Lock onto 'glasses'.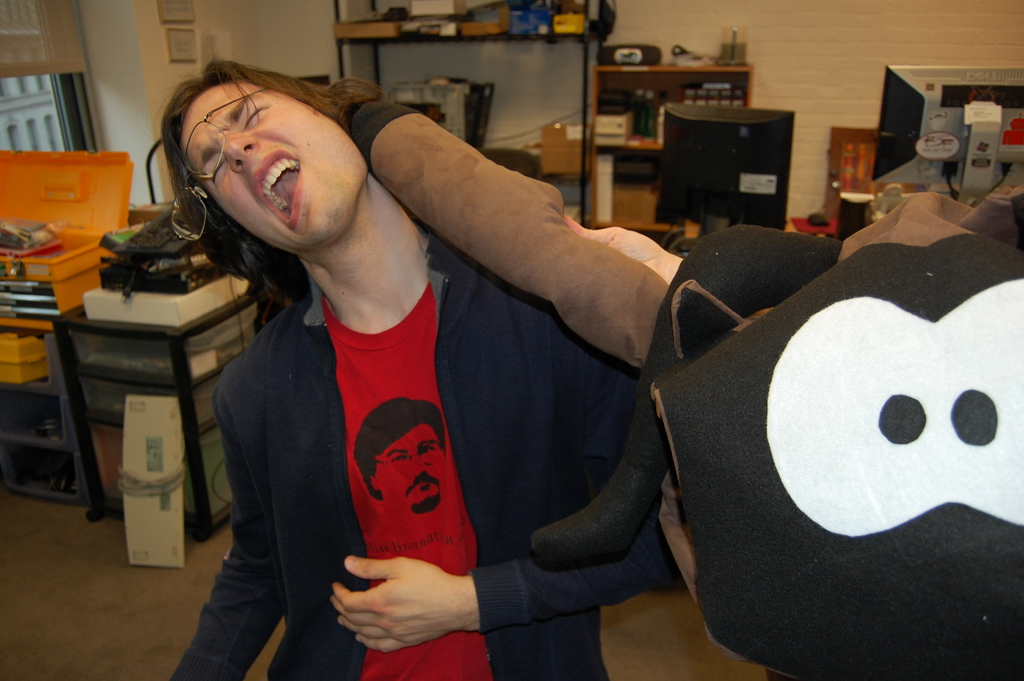
Locked: Rect(170, 86, 270, 242).
